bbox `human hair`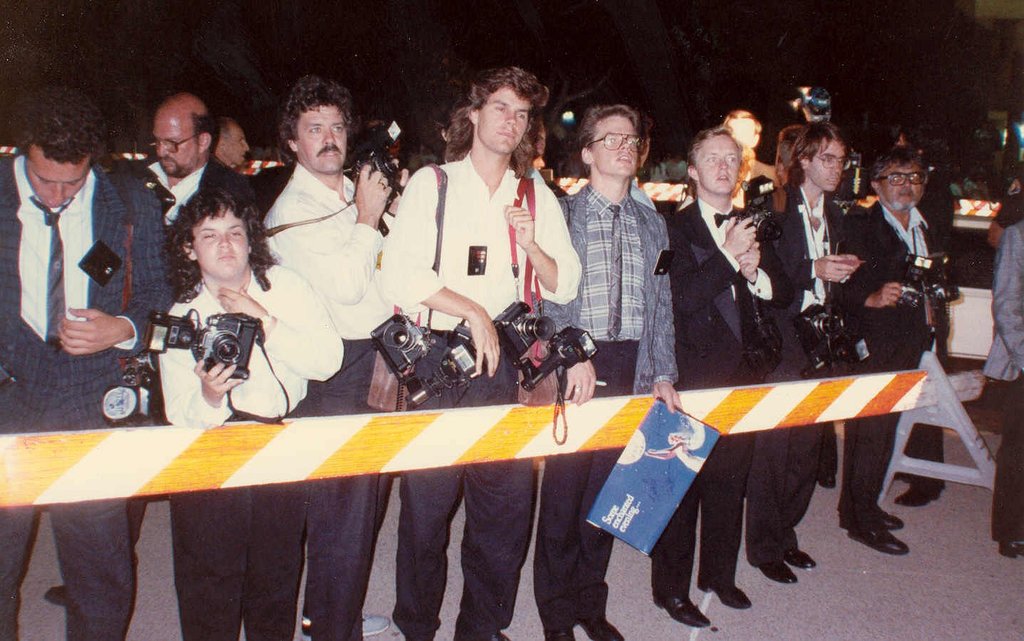
(868,143,926,190)
